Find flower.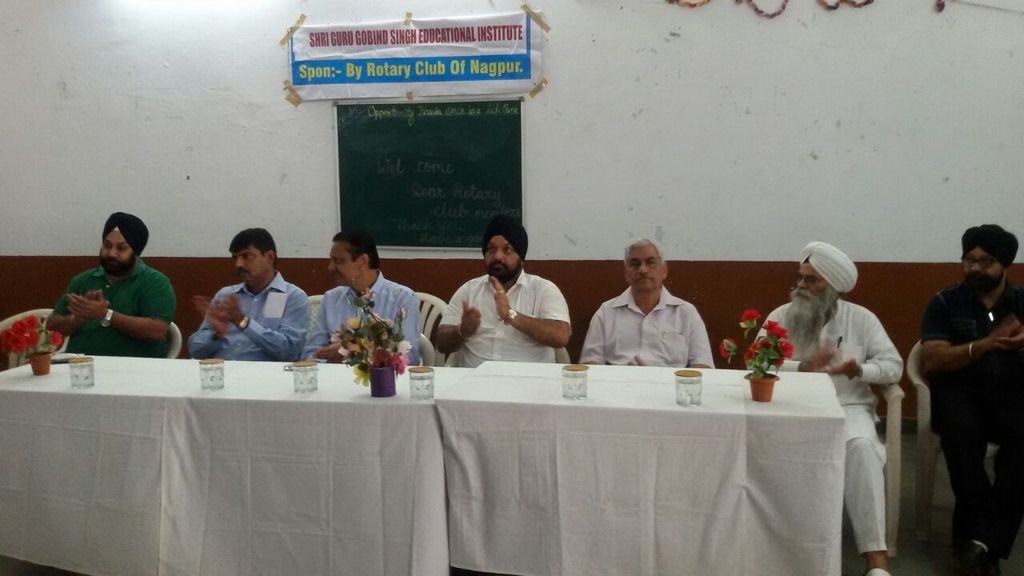
[x1=397, y1=304, x2=405, y2=320].
